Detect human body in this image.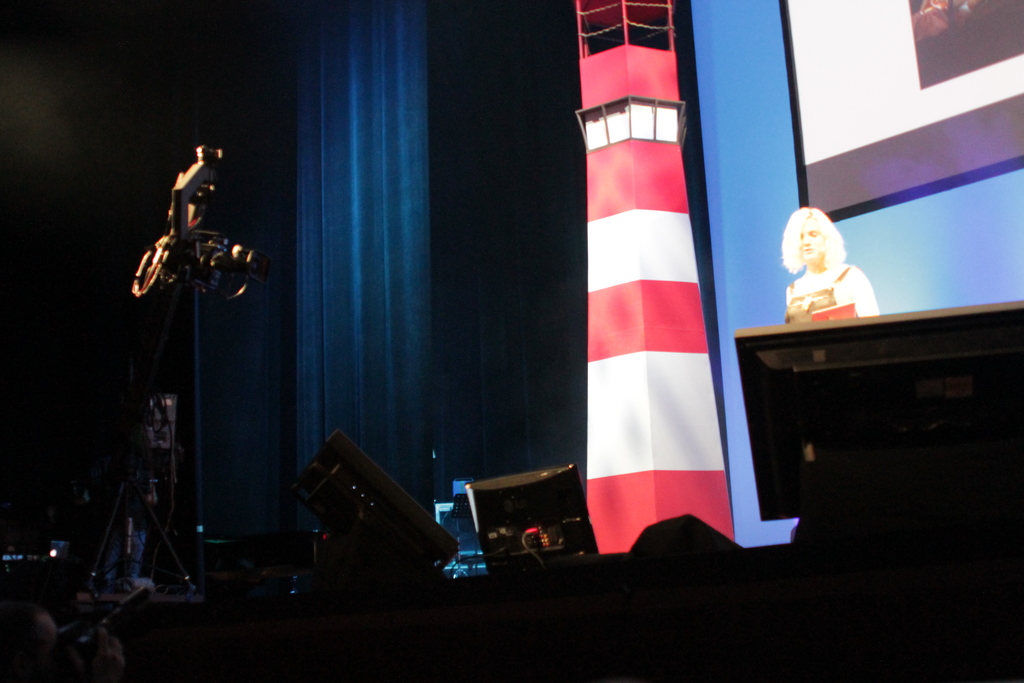
Detection: 774,204,858,317.
